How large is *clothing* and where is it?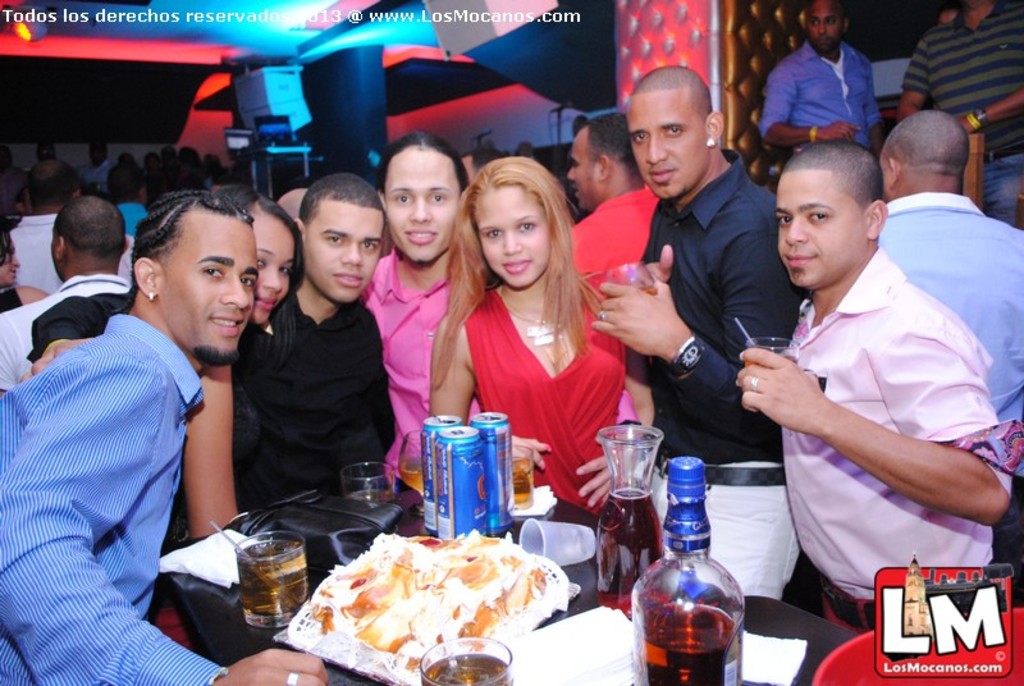
Bounding box: bbox=[635, 151, 805, 604].
